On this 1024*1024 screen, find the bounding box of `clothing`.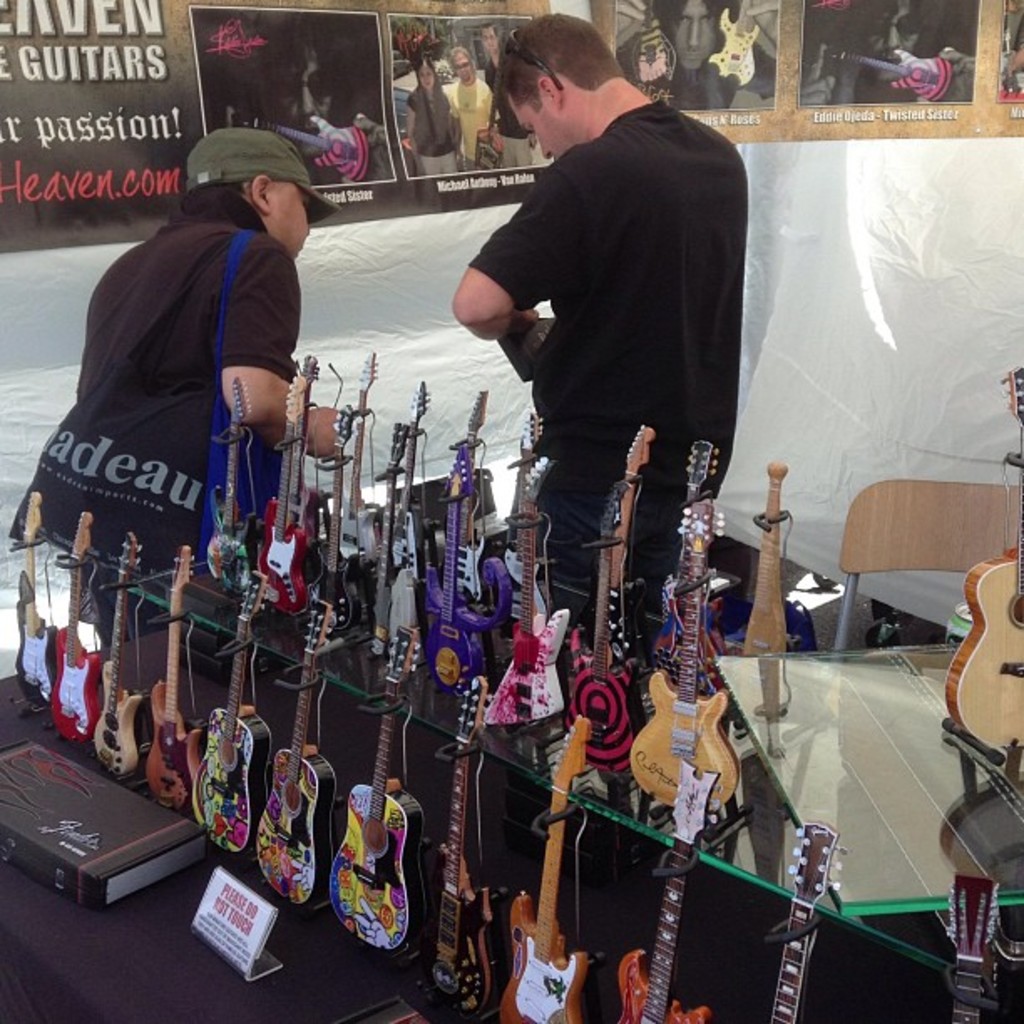
Bounding box: (x1=442, y1=72, x2=499, y2=169).
